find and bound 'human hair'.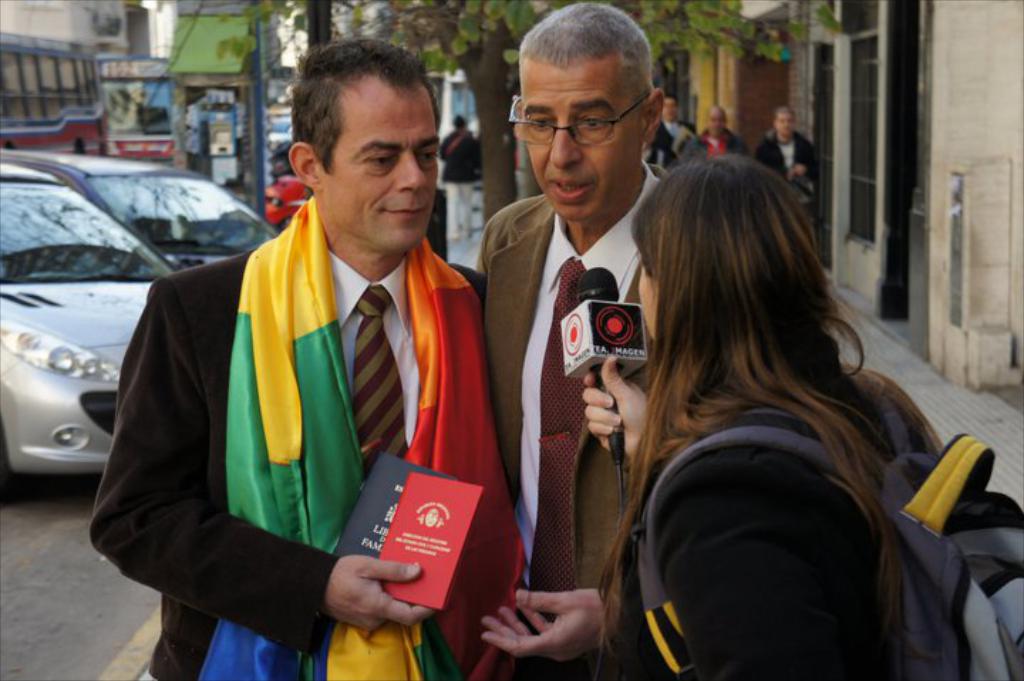
Bound: x1=516, y1=1, x2=654, y2=111.
